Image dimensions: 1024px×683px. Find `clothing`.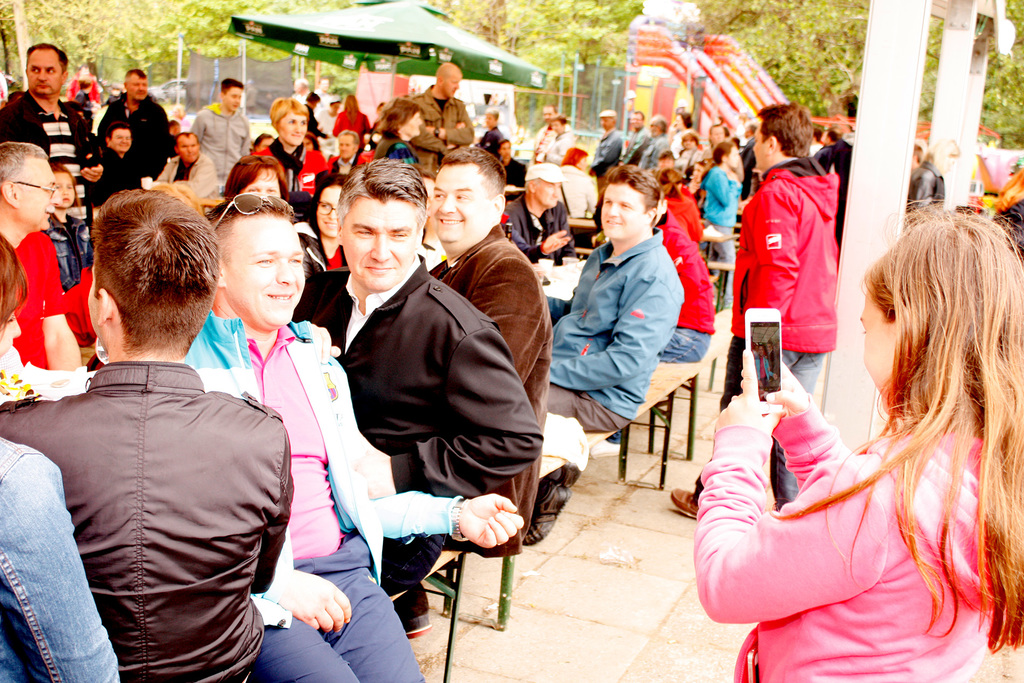
crop(1, 90, 100, 217).
